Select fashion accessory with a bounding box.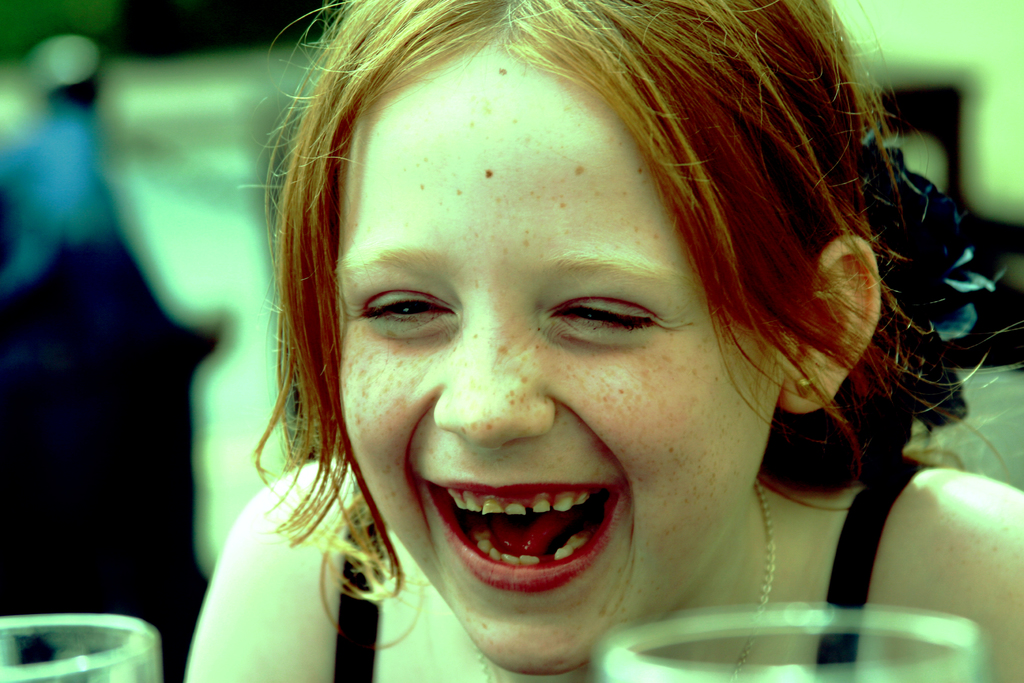
select_region(792, 374, 812, 395).
